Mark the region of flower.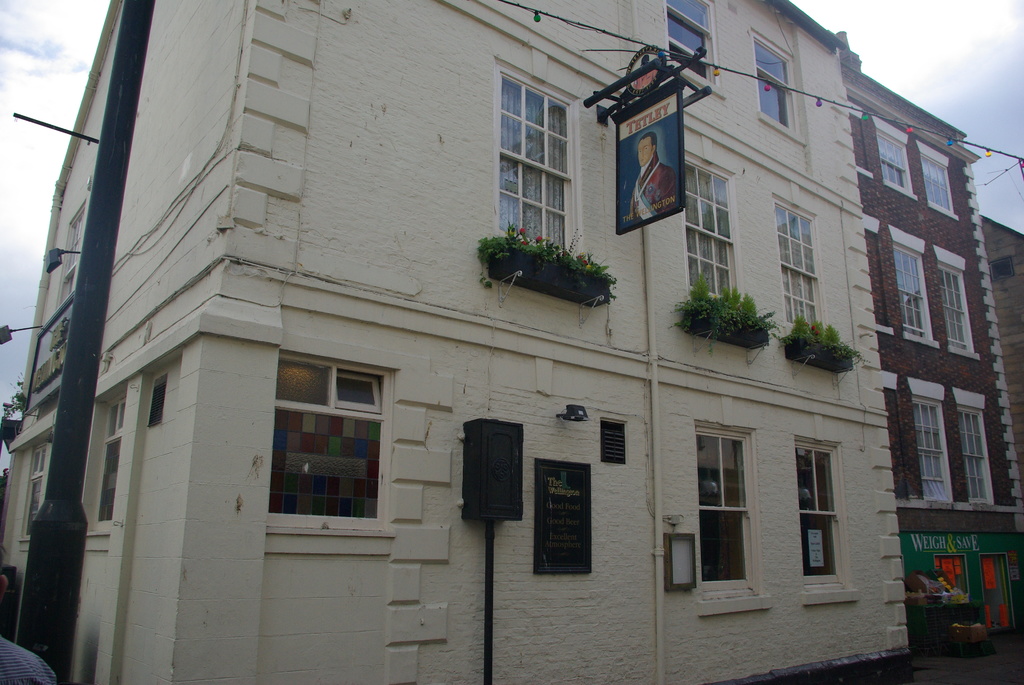
Region: box(520, 227, 524, 233).
